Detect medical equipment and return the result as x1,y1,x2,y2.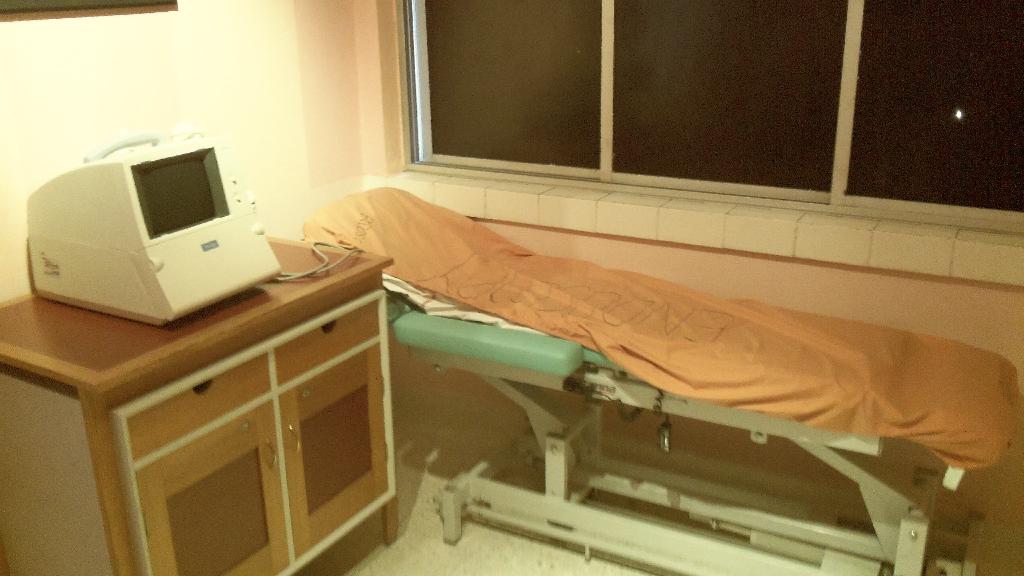
22,134,279,326.
